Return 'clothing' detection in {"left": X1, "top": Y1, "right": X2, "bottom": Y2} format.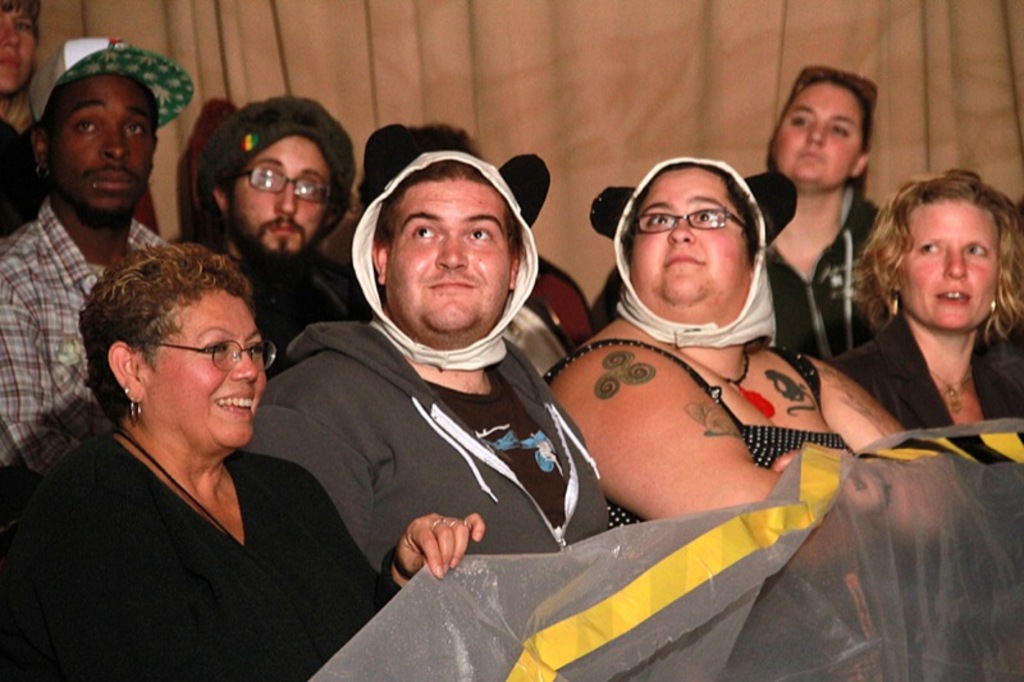
{"left": 750, "top": 188, "right": 878, "bottom": 357}.
